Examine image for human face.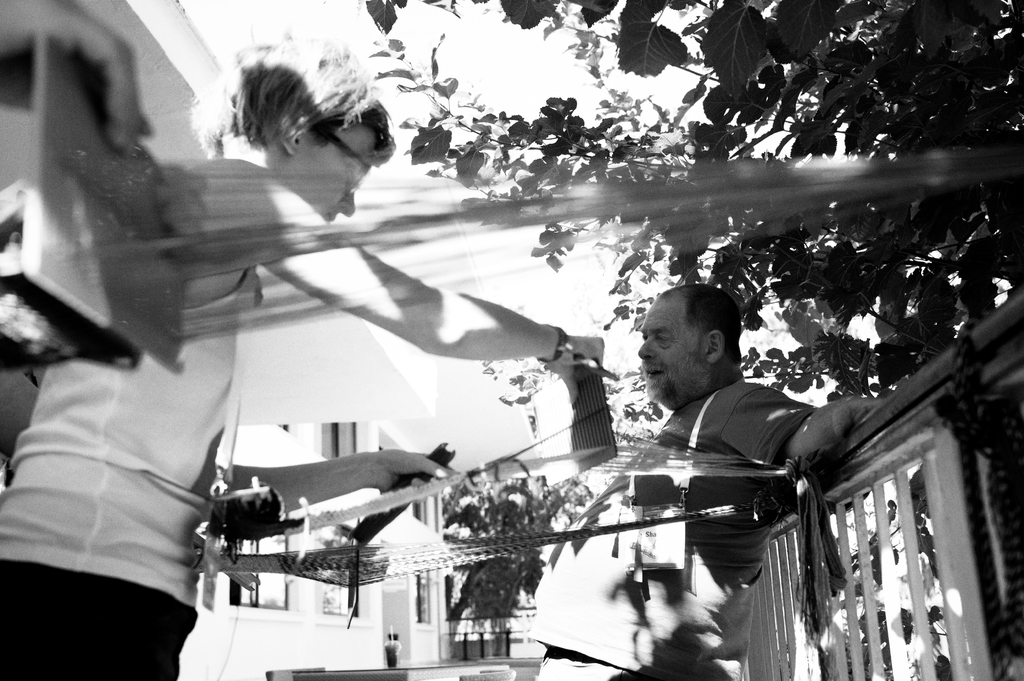
Examination result: <bbox>637, 297, 708, 398</bbox>.
